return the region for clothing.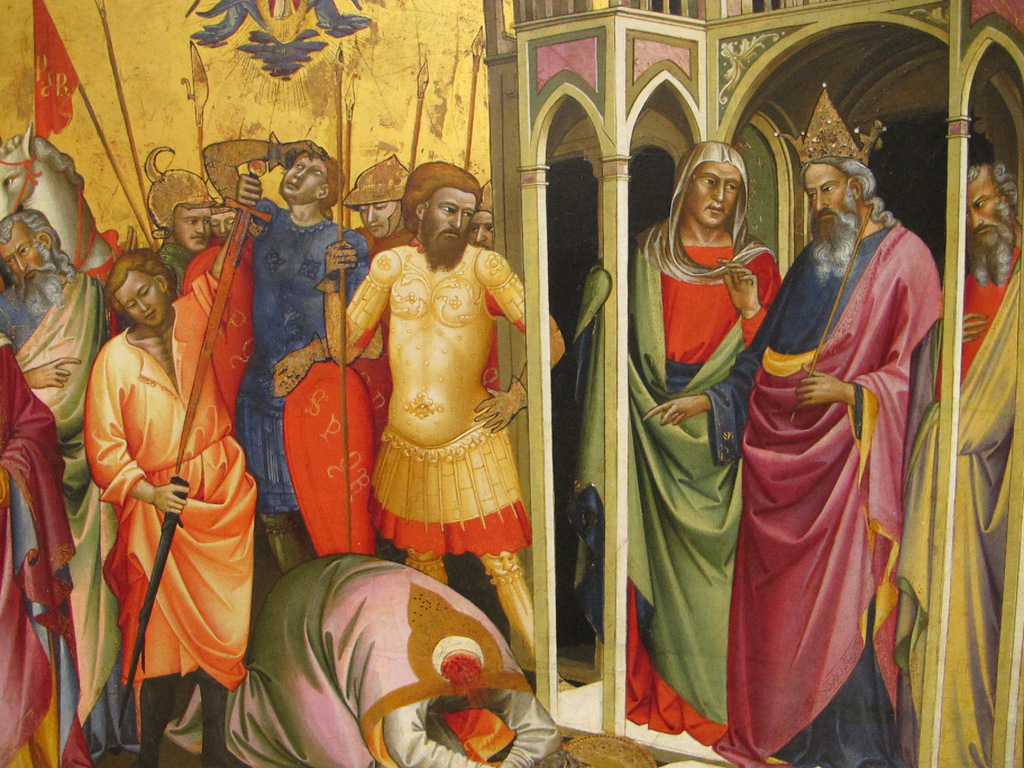
Rect(730, 175, 941, 731).
